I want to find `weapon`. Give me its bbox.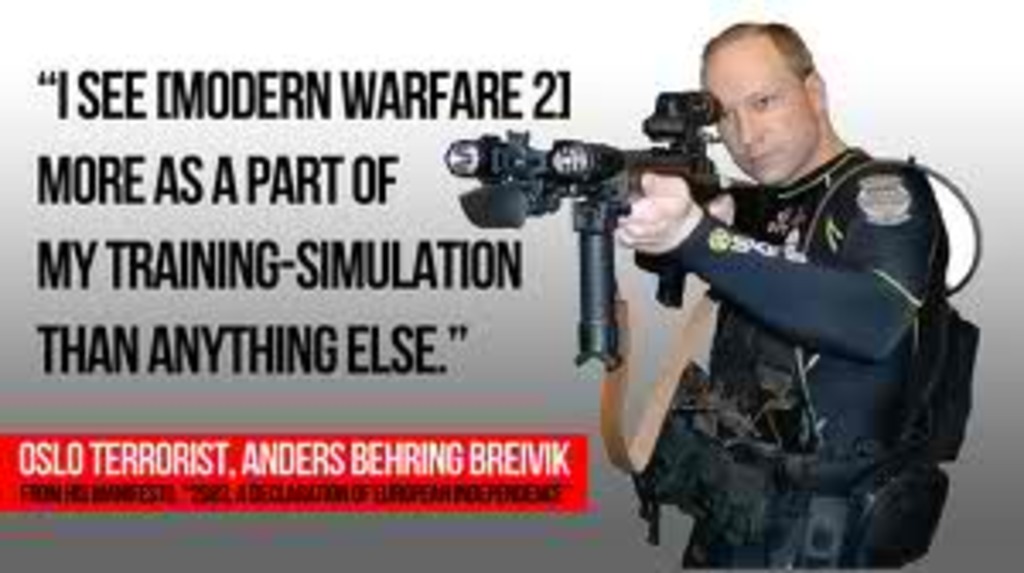
[left=437, top=85, right=778, bottom=379].
